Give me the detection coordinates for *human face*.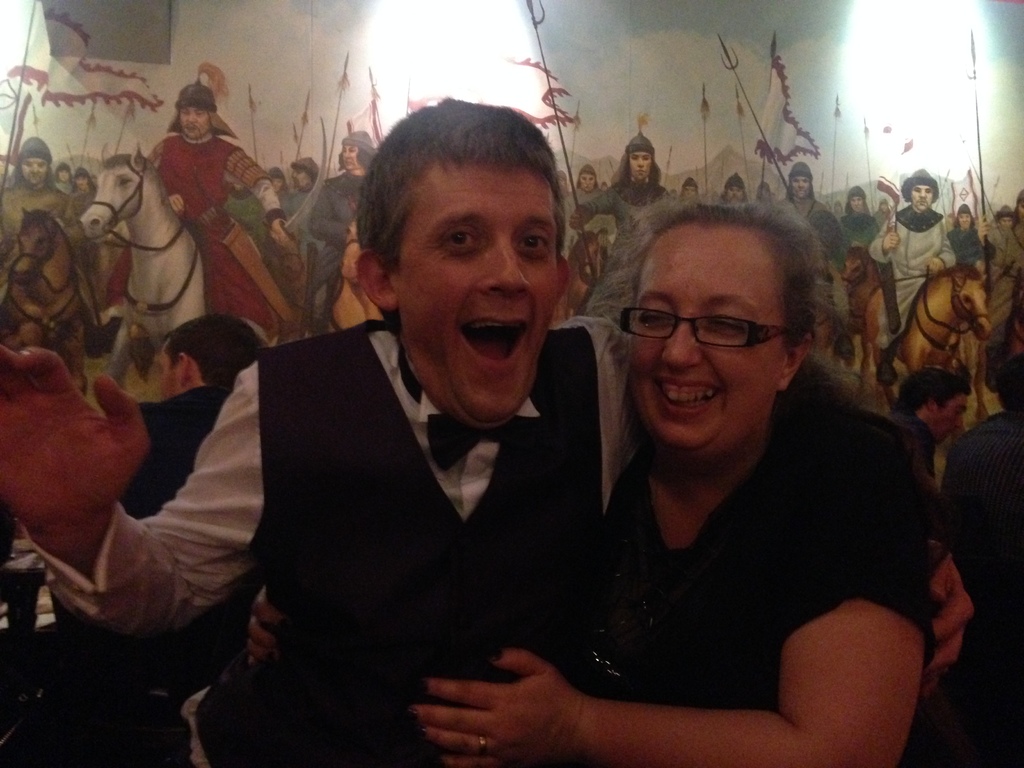
(850,196,863,209).
